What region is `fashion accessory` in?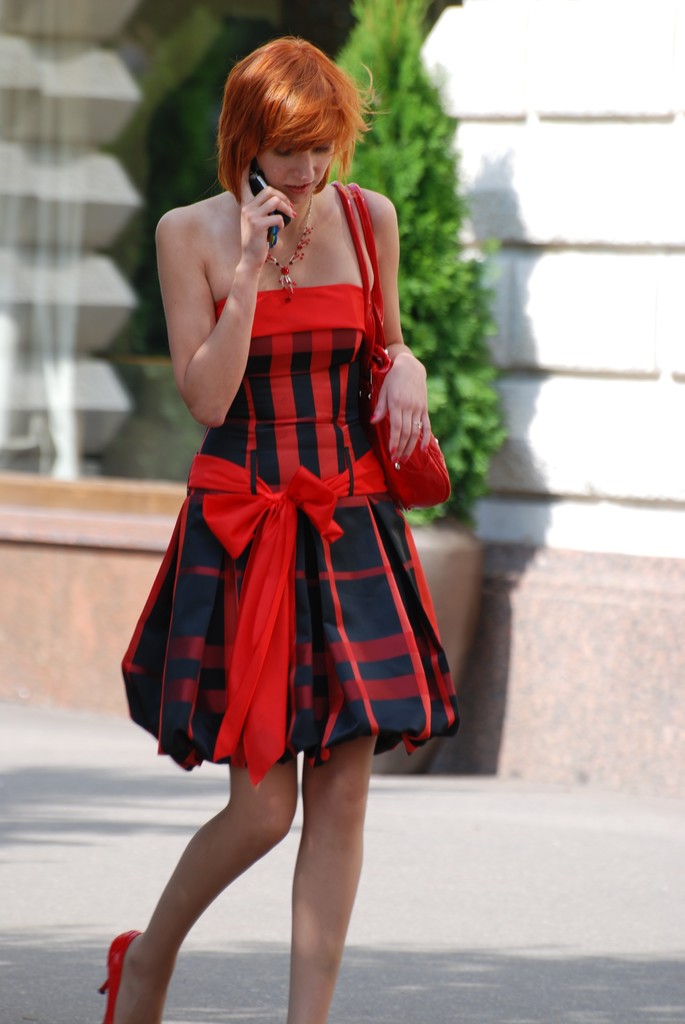
{"x1": 327, "y1": 176, "x2": 451, "y2": 509}.
